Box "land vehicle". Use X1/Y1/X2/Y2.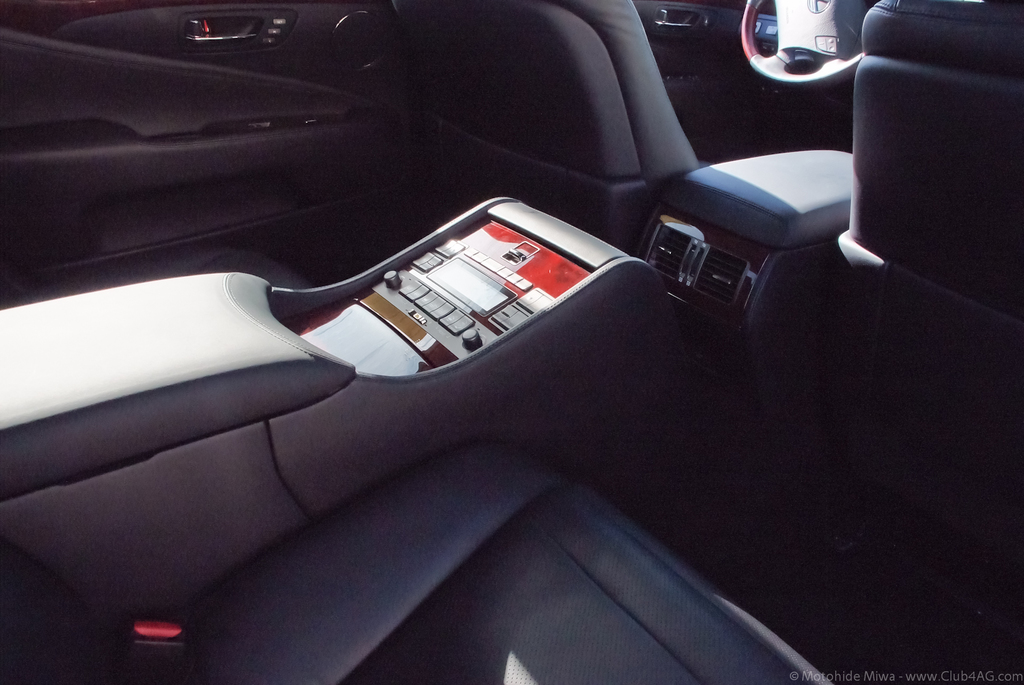
0/0/1023/666.
